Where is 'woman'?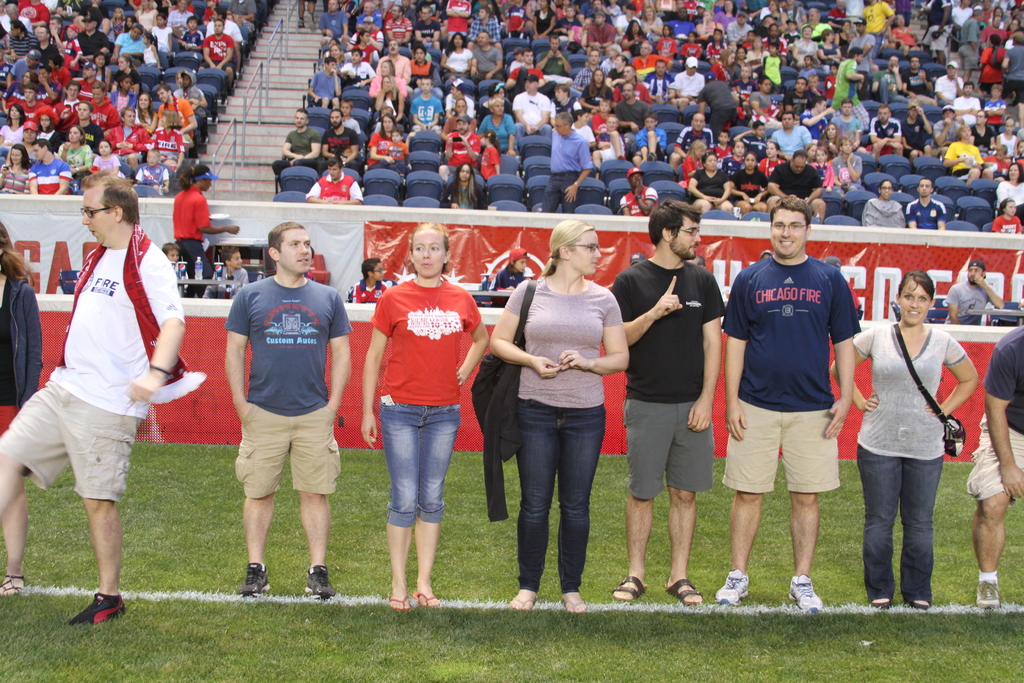
92 53 111 89.
